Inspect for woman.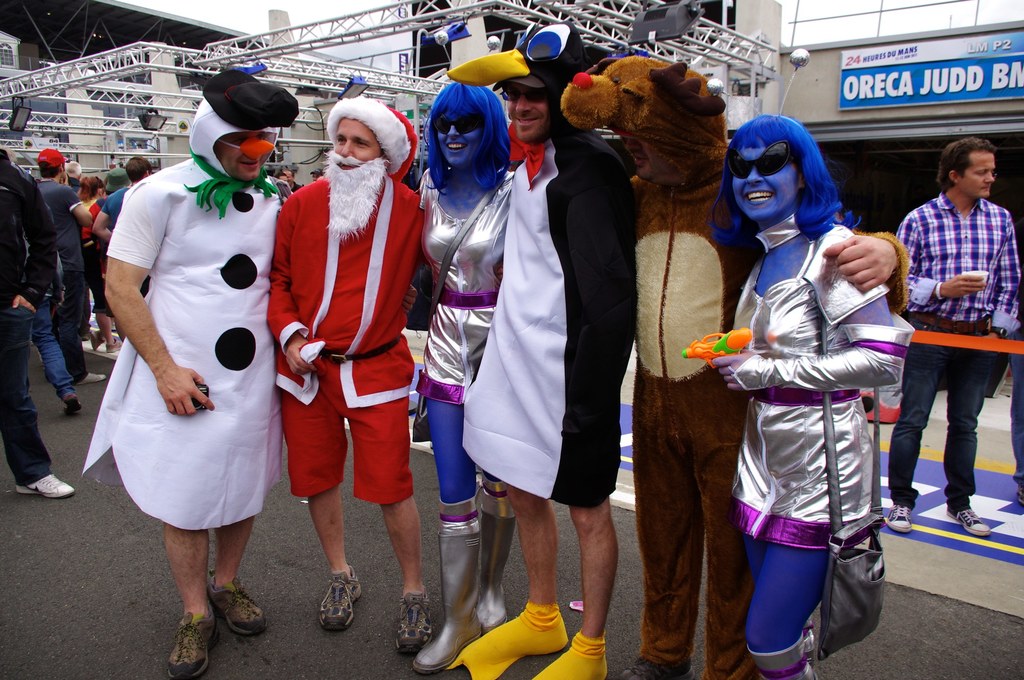
Inspection: select_region(411, 86, 512, 676).
